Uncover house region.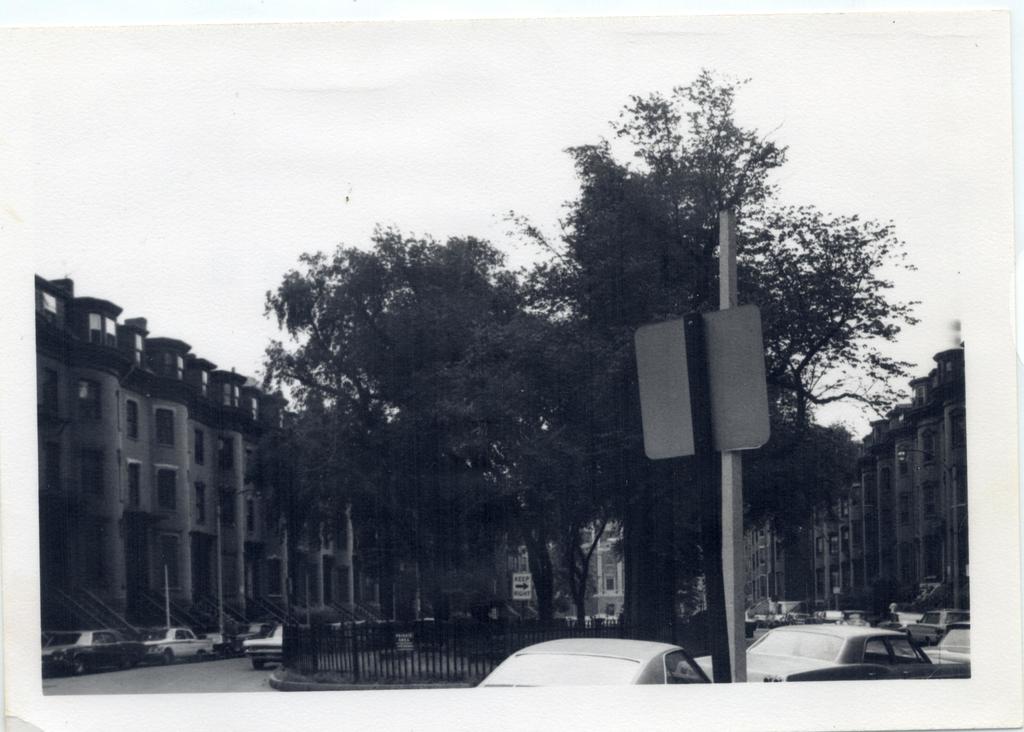
Uncovered: locate(34, 274, 401, 674).
